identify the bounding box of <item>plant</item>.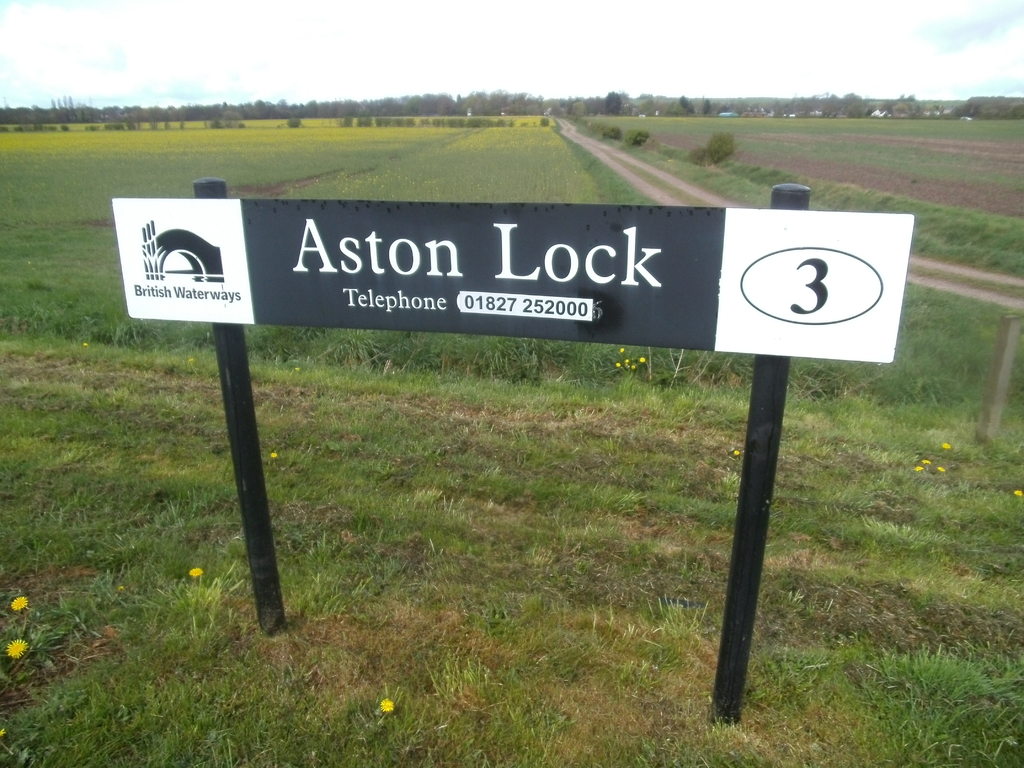
{"left": 881, "top": 646, "right": 1011, "bottom": 764}.
